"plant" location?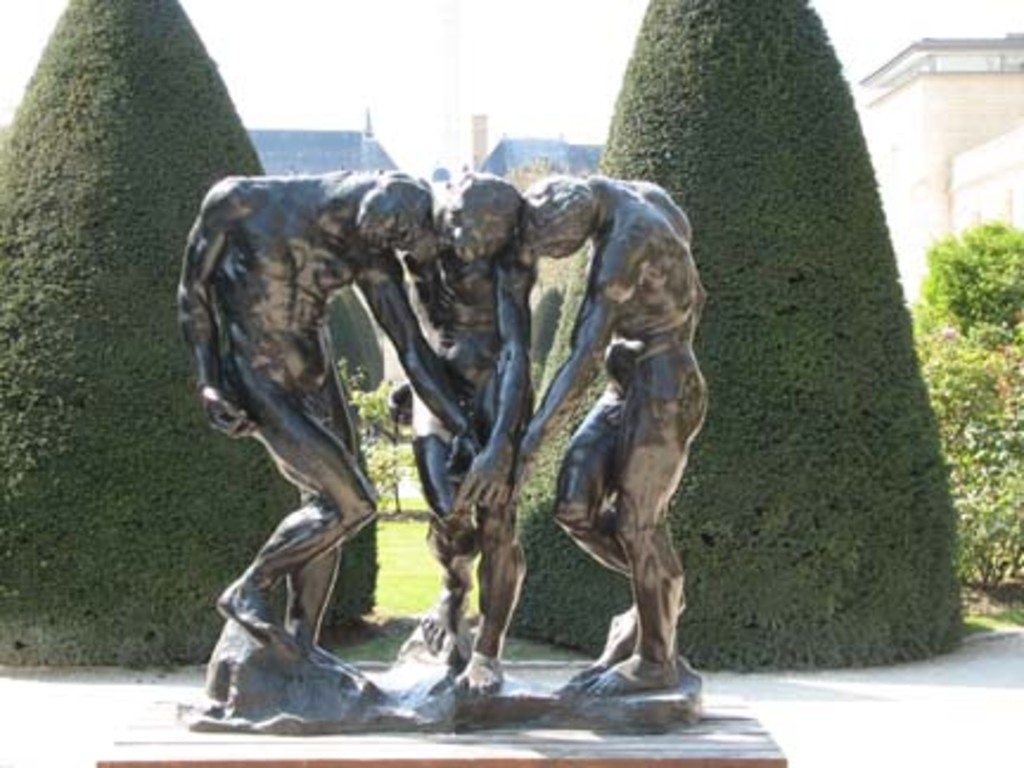
locate(356, 434, 593, 649)
